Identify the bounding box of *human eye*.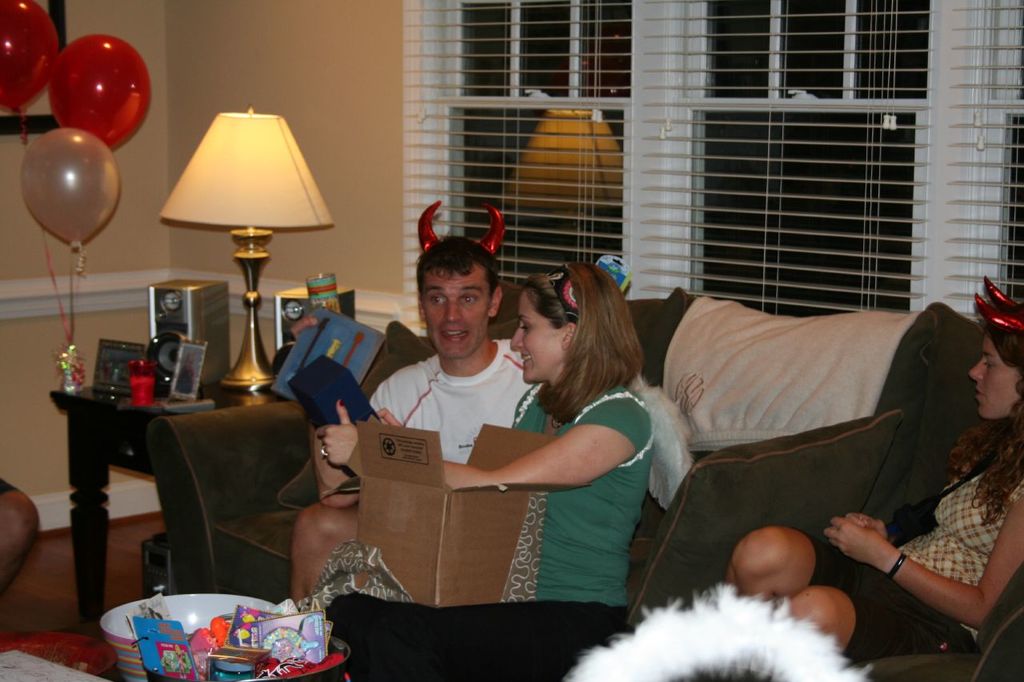
[427, 294, 446, 305].
